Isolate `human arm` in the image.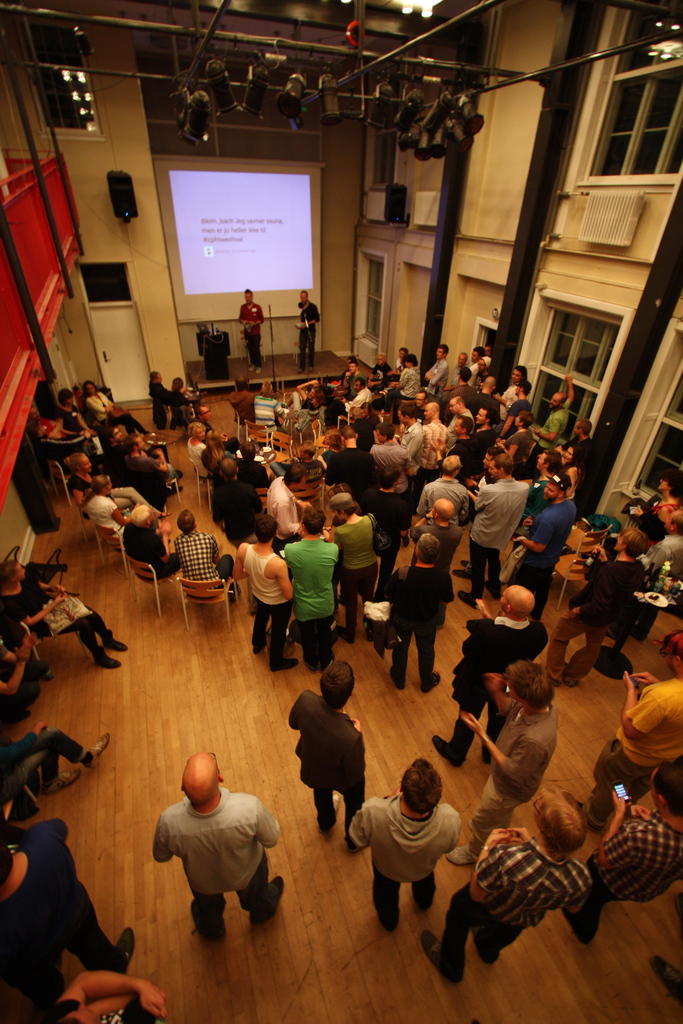
Isolated region: Rect(651, 540, 672, 567).
